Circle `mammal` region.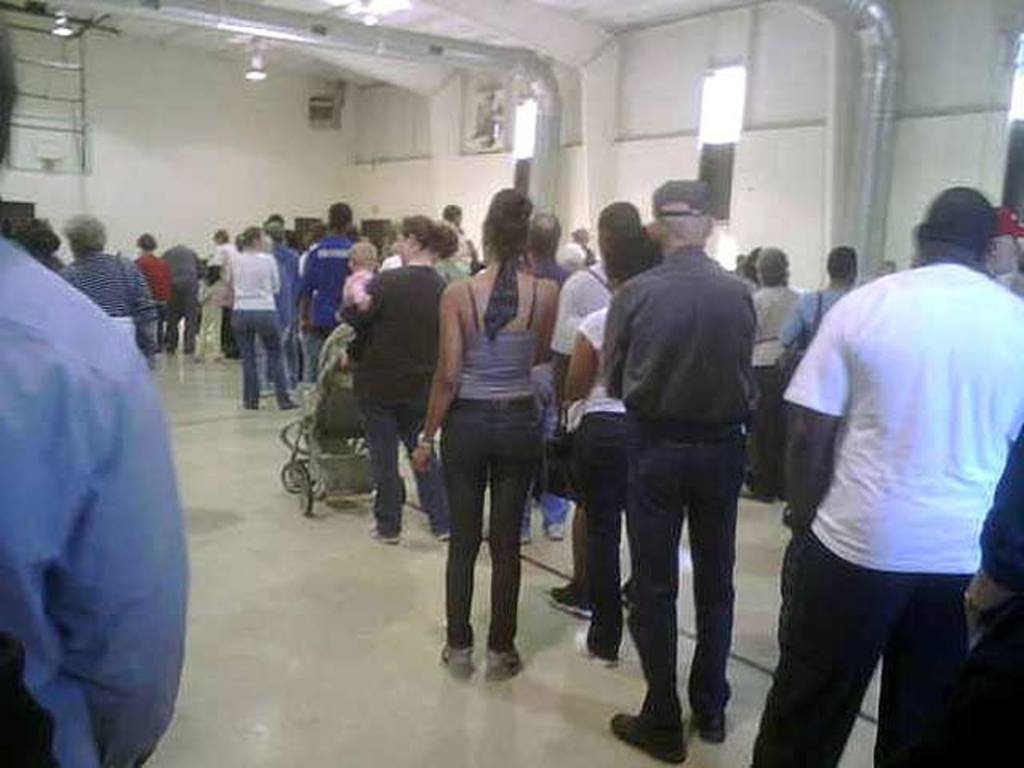
Region: x1=16 y1=221 x2=66 y2=280.
